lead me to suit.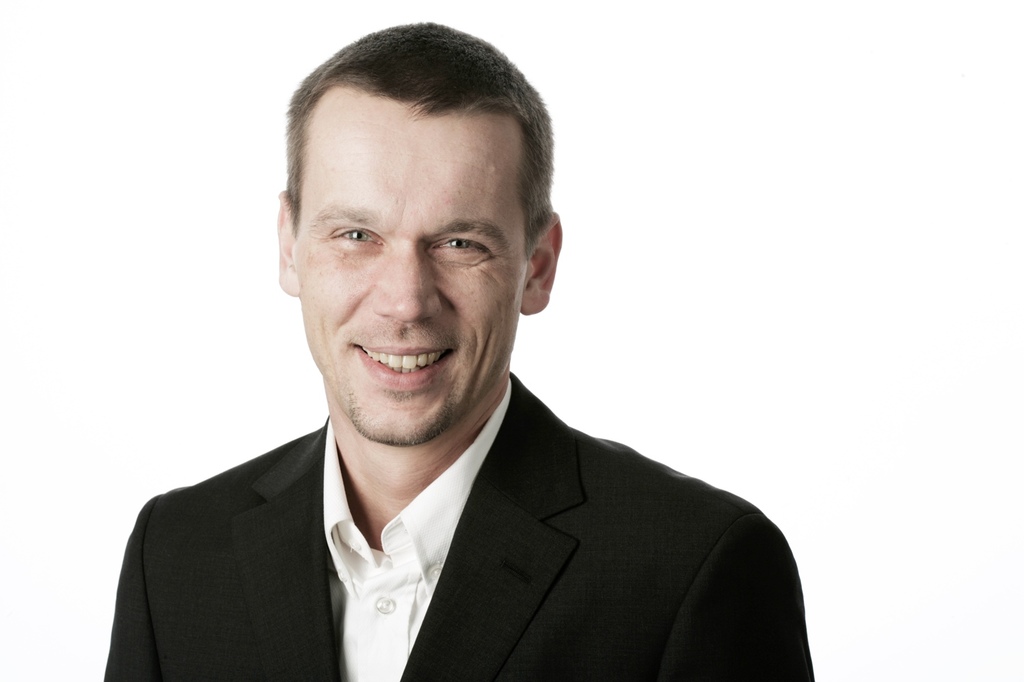
Lead to (88,341,831,664).
